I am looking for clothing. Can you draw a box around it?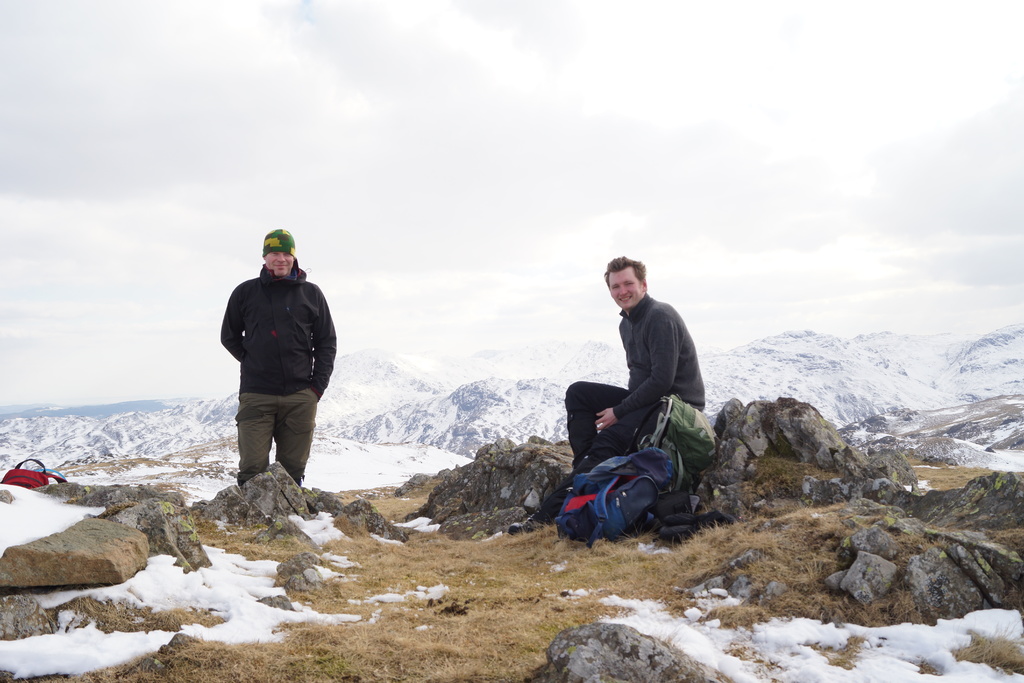
Sure, the bounding box is locate(540, 292, 703, 525).
